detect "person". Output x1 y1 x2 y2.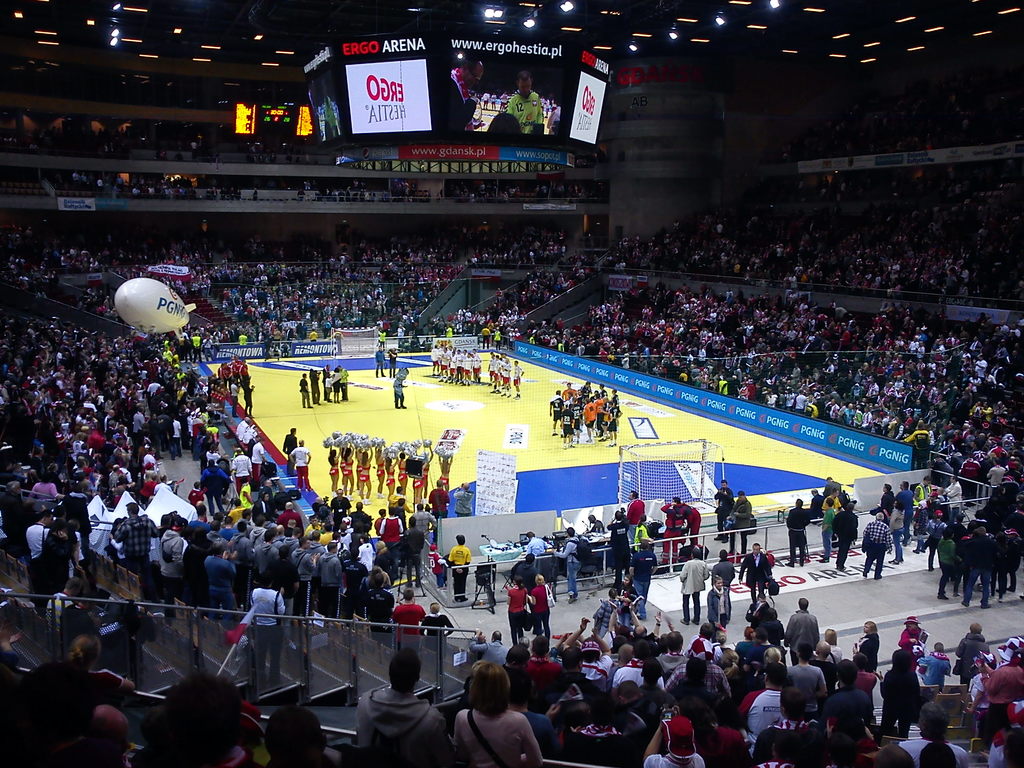
502 61 535 134.
